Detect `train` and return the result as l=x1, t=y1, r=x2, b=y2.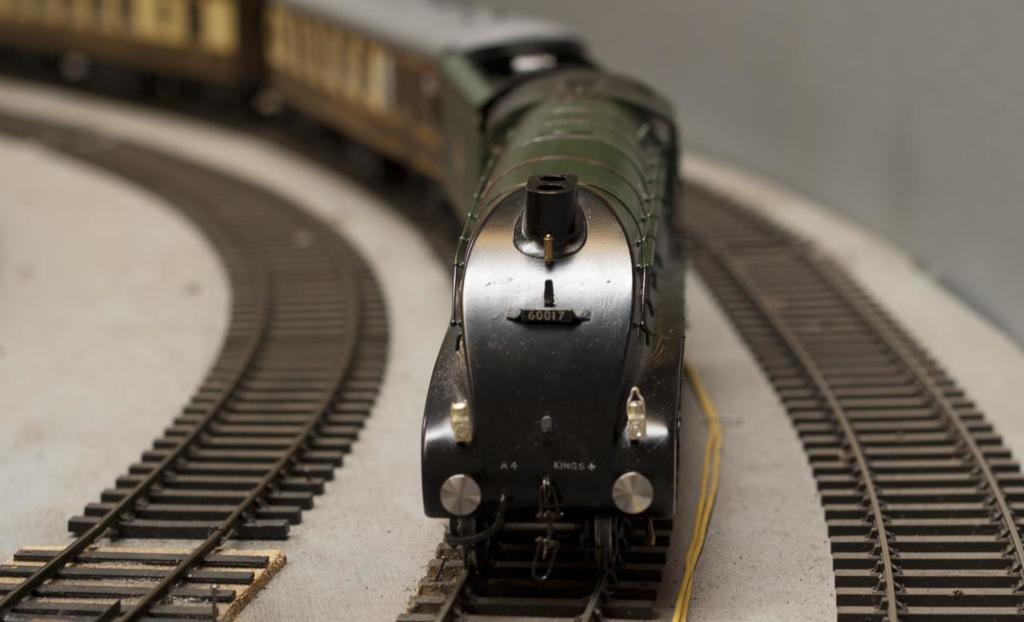
l=0, t=0, r=681, b=584.
